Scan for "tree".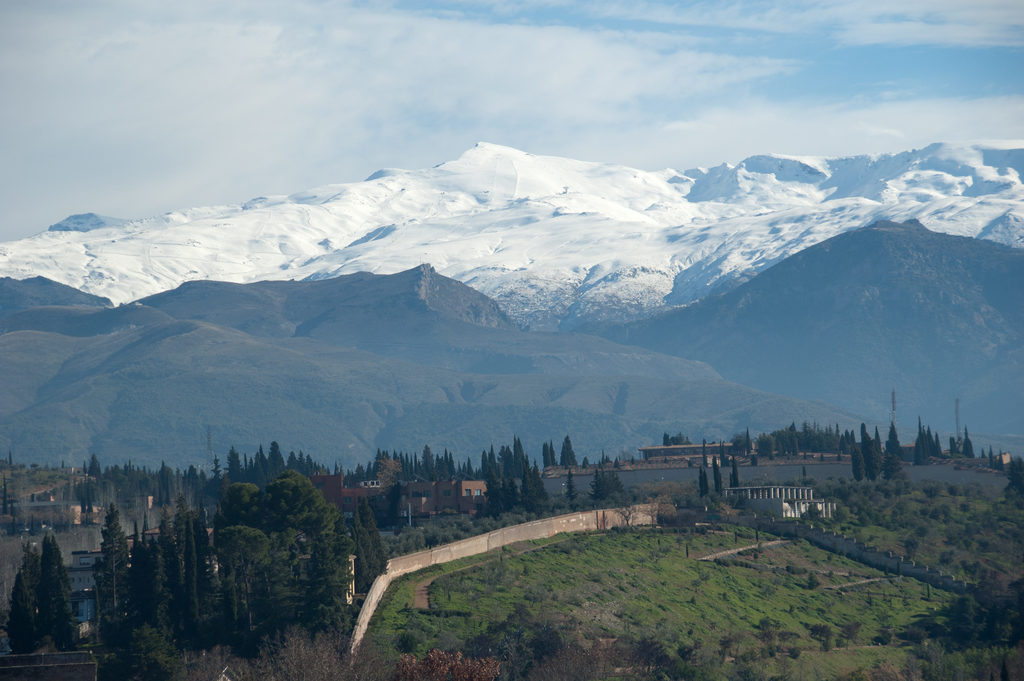
Scan result: [x1=729, y1=663, x2=767, y2=680].
